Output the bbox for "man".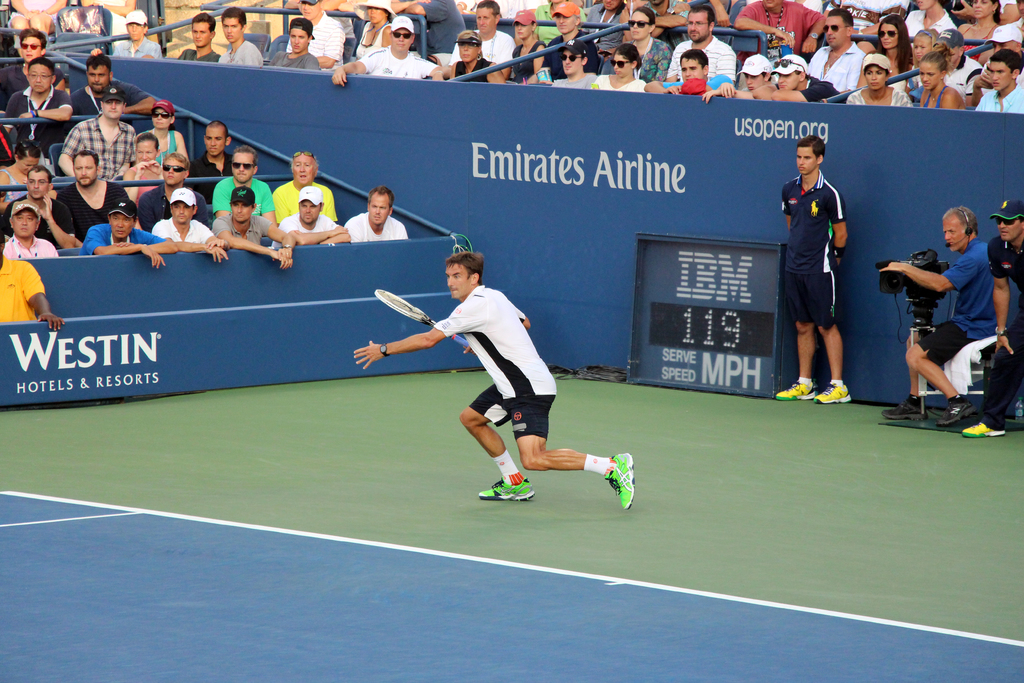
<bbox>209, 184, 295, 268</bbox>.
